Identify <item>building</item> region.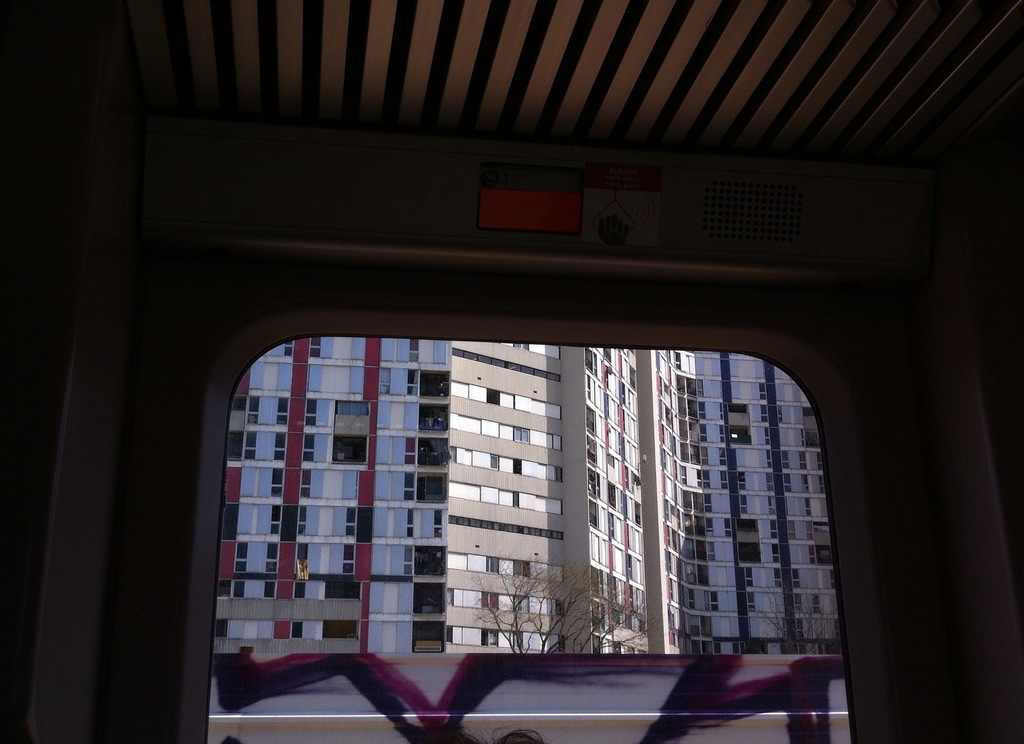
Region: bbox=(0, 0, 1023, 743).
